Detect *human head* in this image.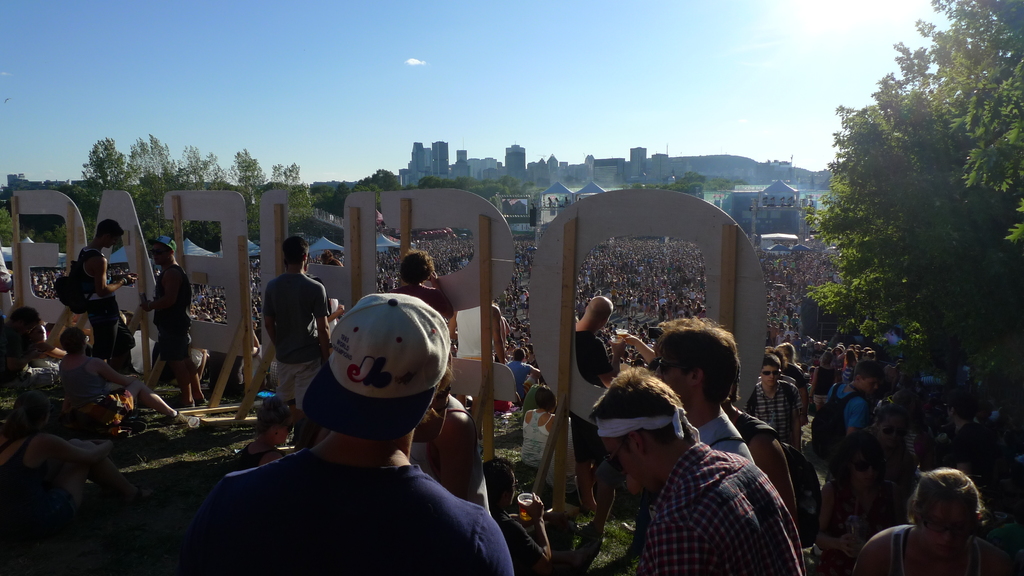
Detection: {"left": 840, "top": 439, "right": 870, "bottom": 486}.
